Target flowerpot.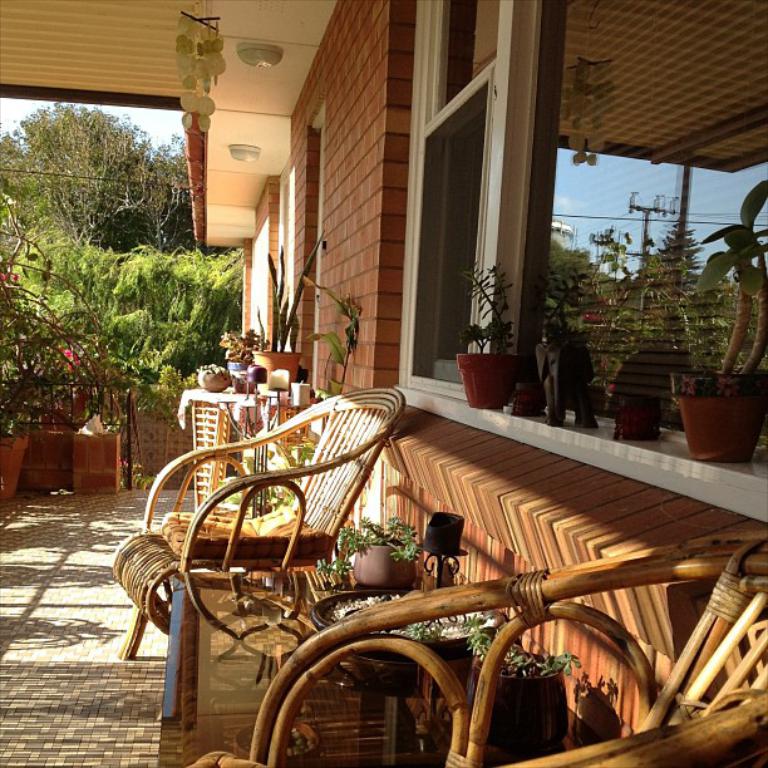
Target region: [x1=617, y1=403, x2=665, y2=443].
